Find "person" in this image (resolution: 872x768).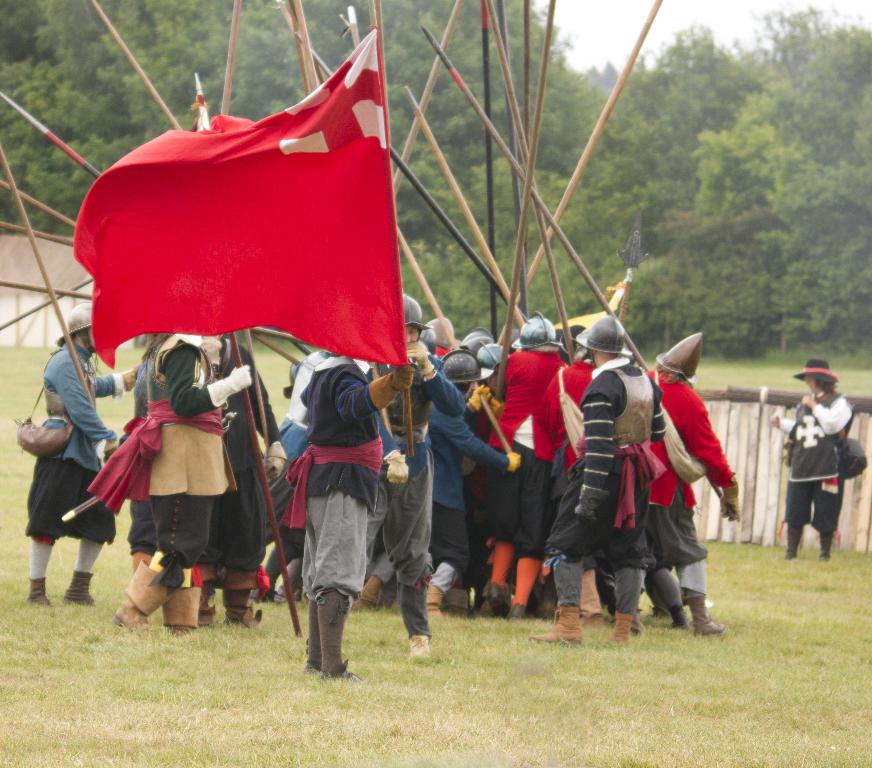
[770, 356, 857, 560].
